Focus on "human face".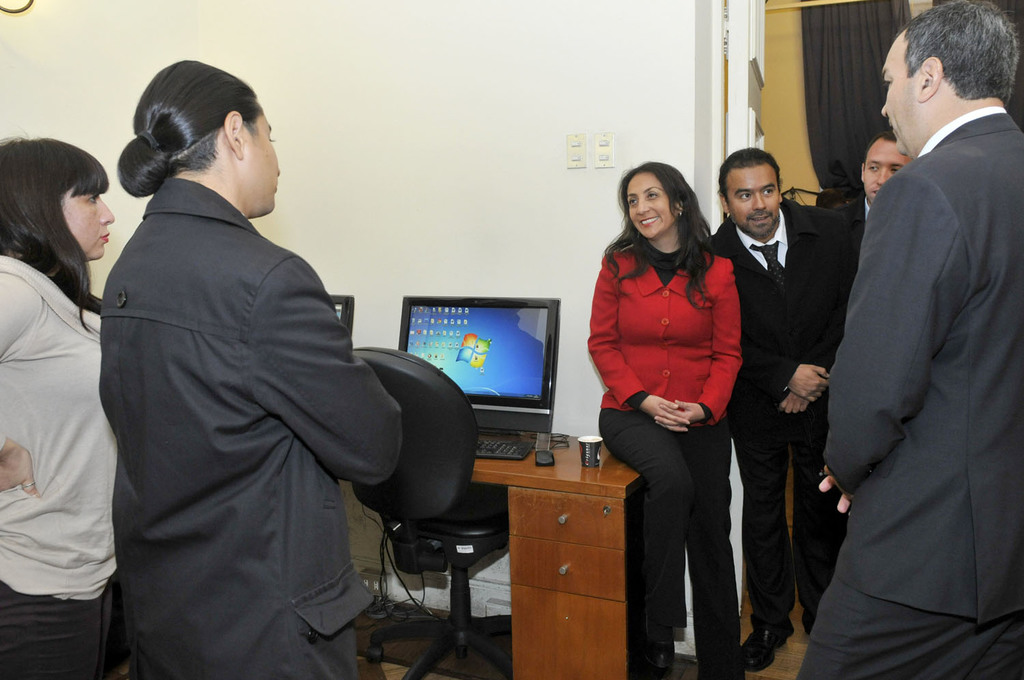
Focused at (x1=244, y1=109, x2=283, y2=220).
